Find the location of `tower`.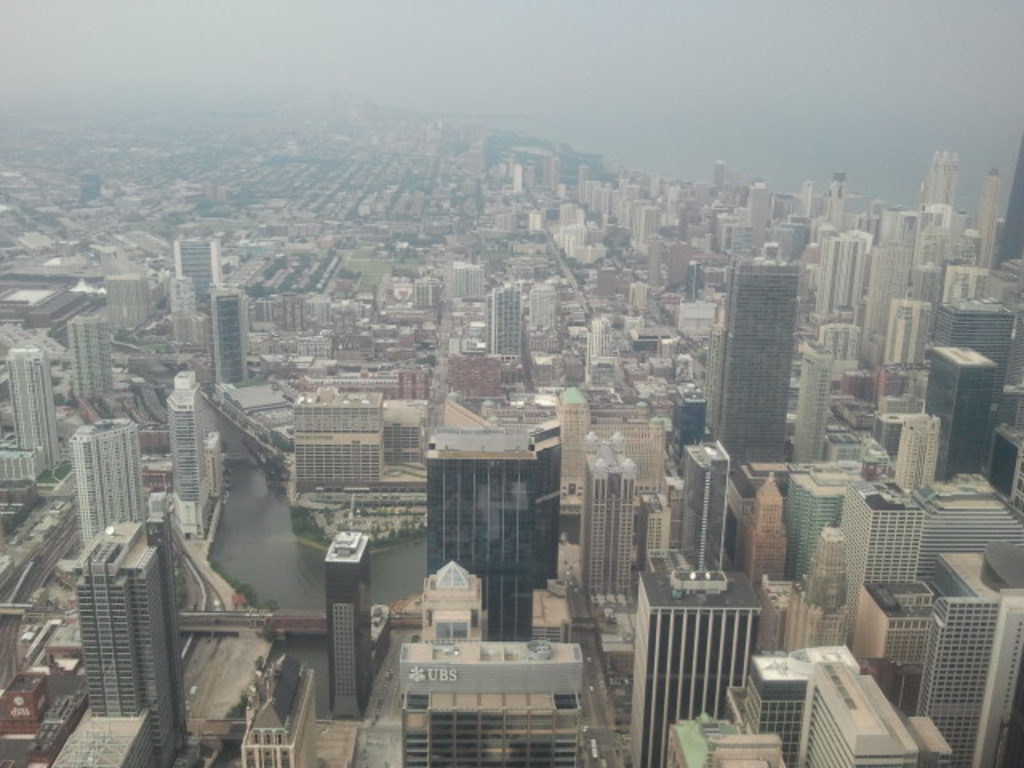
Location: x1=208, y1=283, x2=250, y2=384.
